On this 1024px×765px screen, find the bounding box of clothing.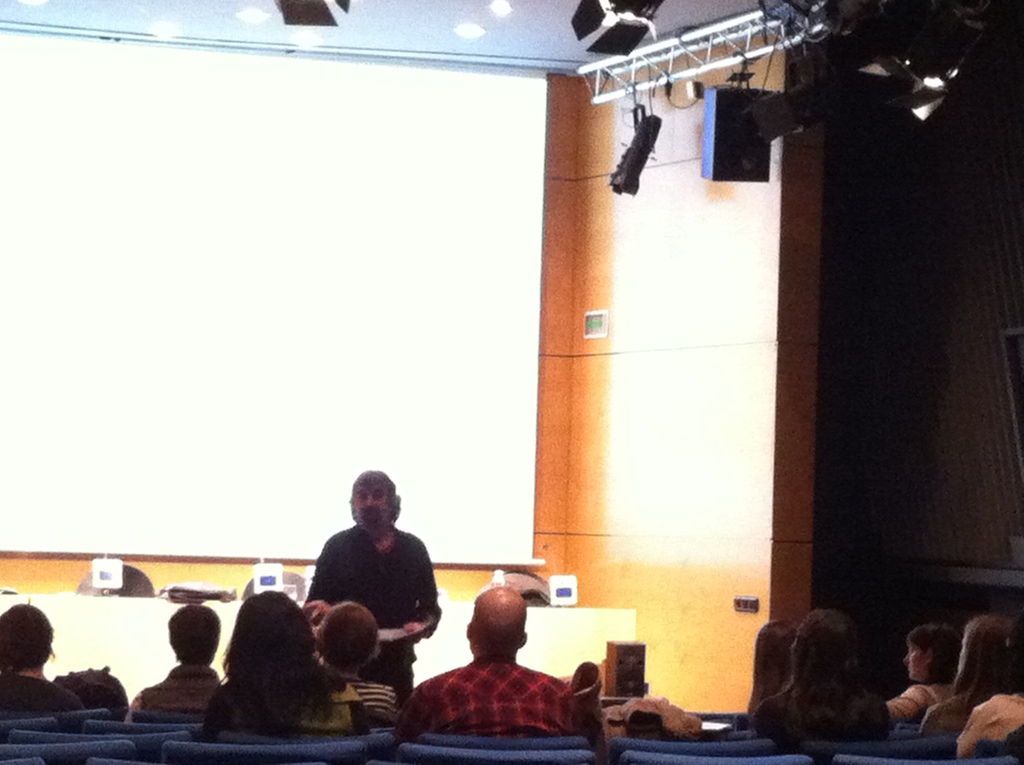
Bounding box: x1=0 y1=666 x2=90 y2=718.
